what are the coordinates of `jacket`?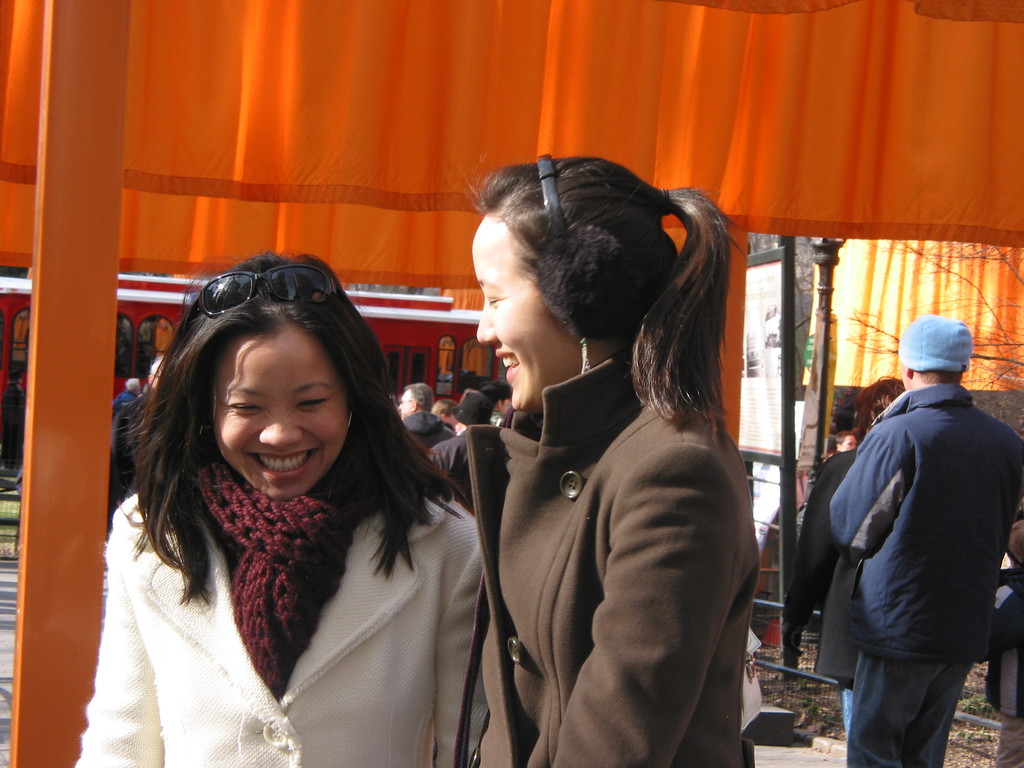
<region>786, 445, 873, 628</region>.
